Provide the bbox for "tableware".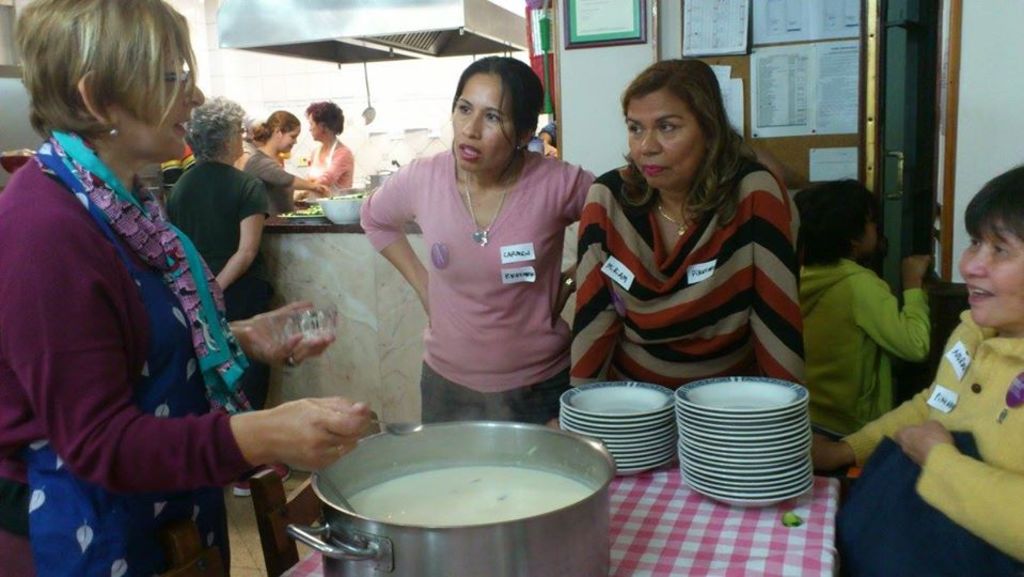
[269,206,328,223].
